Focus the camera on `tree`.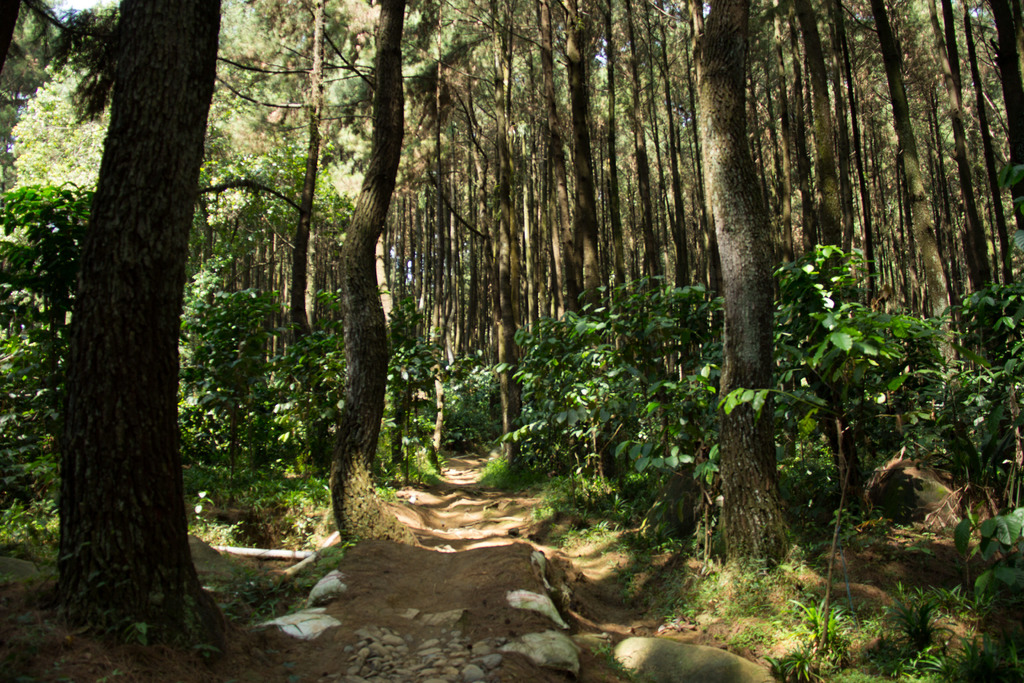
Focus region: {"x1": 33, "y1": 38, "x2": 224, "y2": 620}.
